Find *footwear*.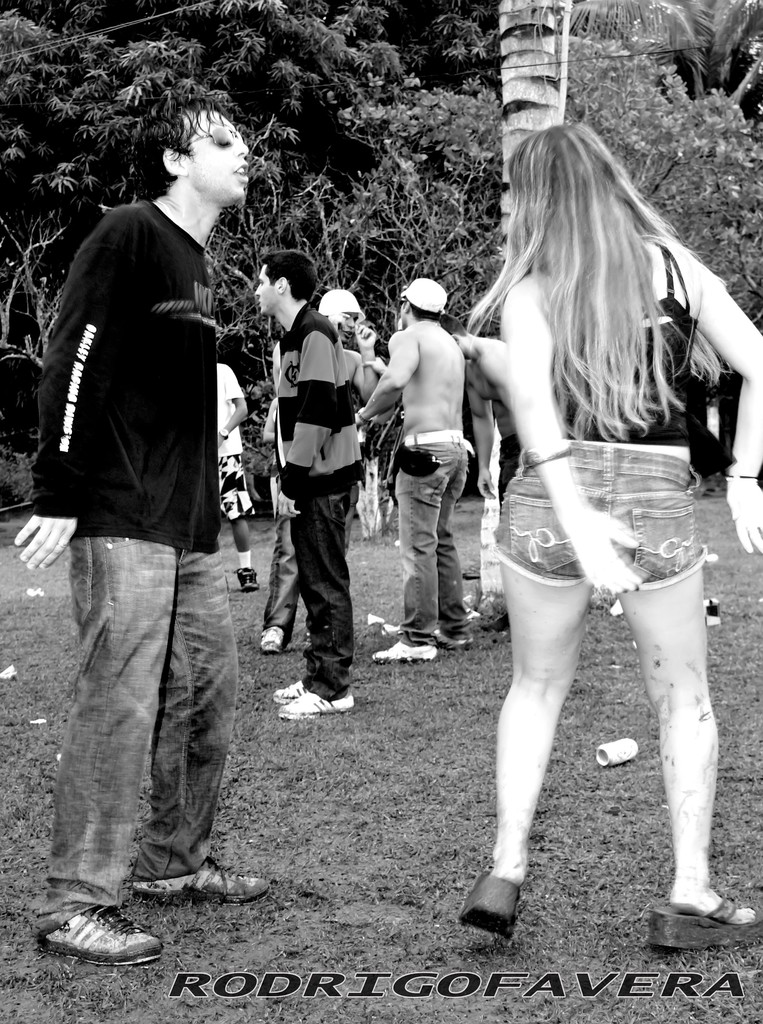
[269, 685, 303, 703].
